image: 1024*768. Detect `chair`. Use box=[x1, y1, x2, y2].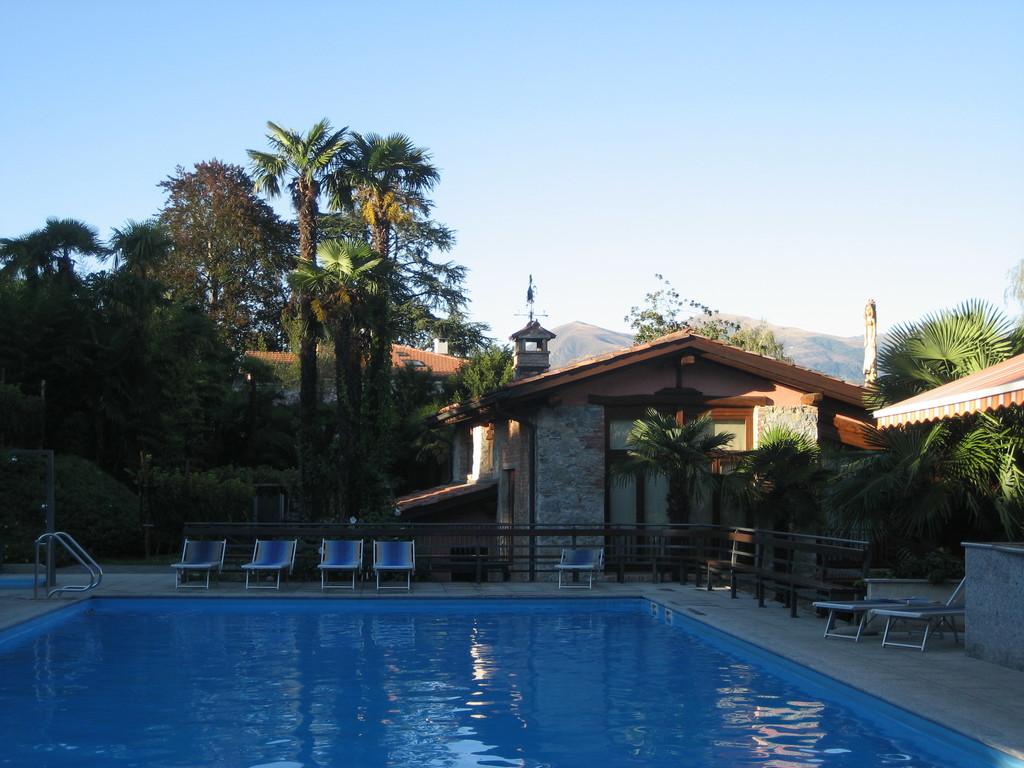
box=[874, 587, 969, 650].
